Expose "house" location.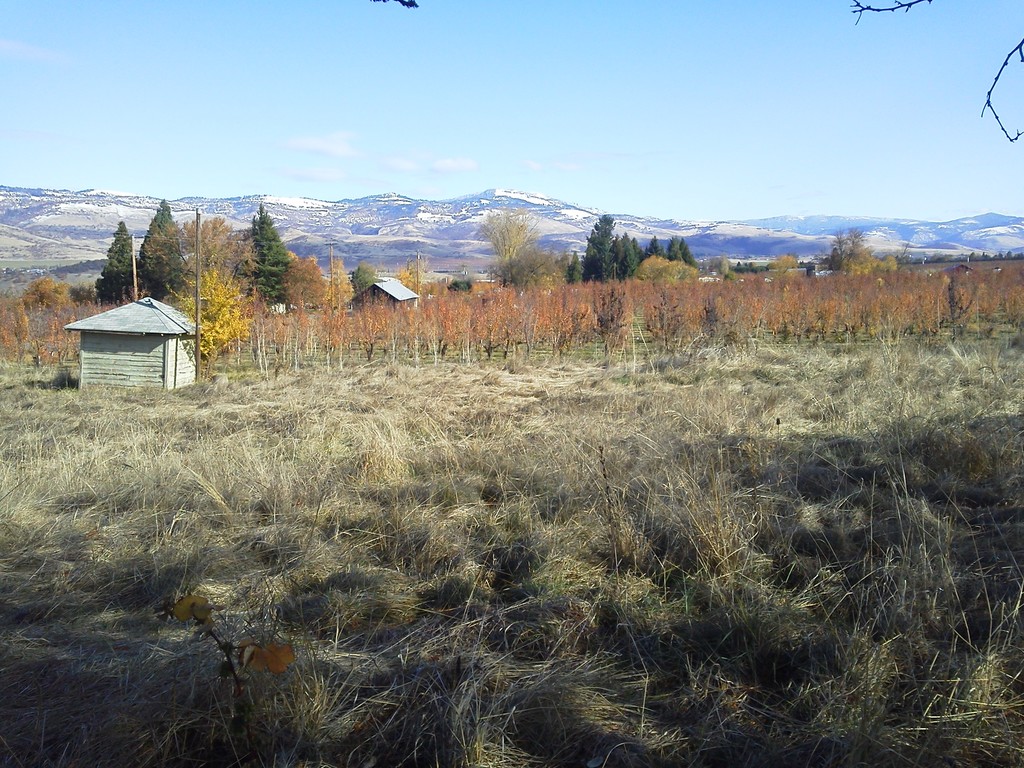
Exposed at (339, 267, 412, 314).
